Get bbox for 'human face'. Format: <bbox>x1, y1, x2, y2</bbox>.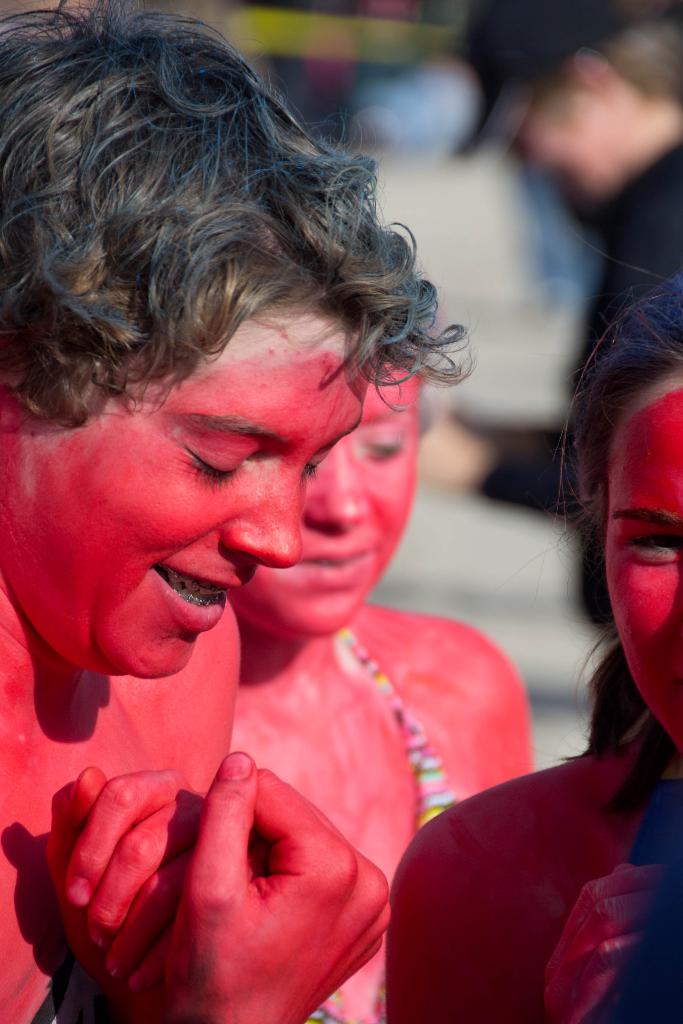
<bbox>229, 356, 429, 641</bbox>.
